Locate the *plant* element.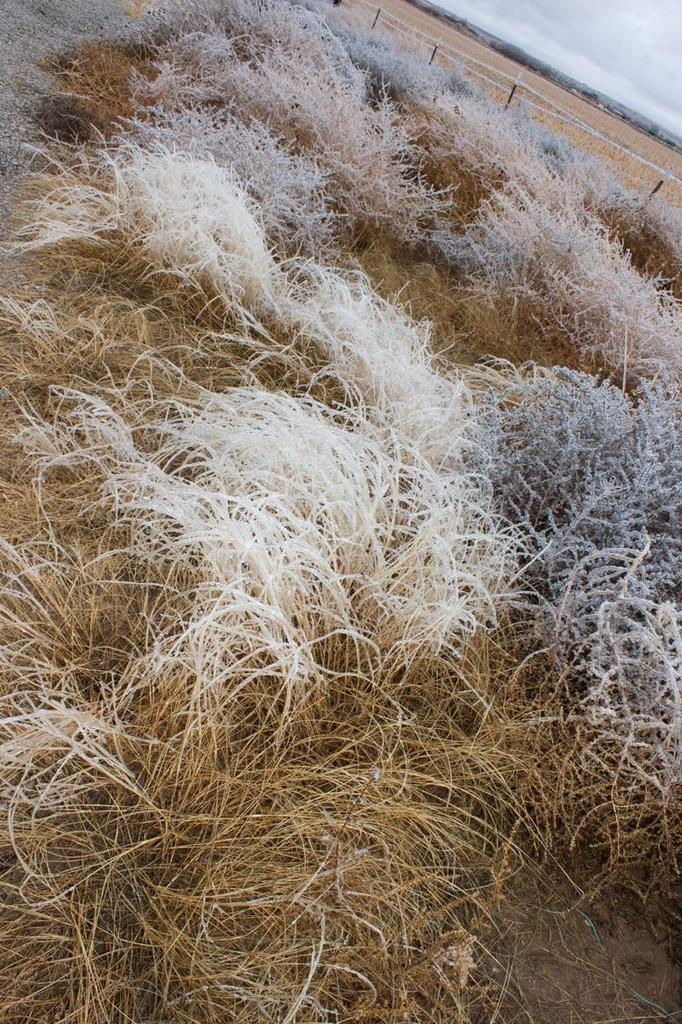
Element bbox: detection(280, 256, 533, 693).
